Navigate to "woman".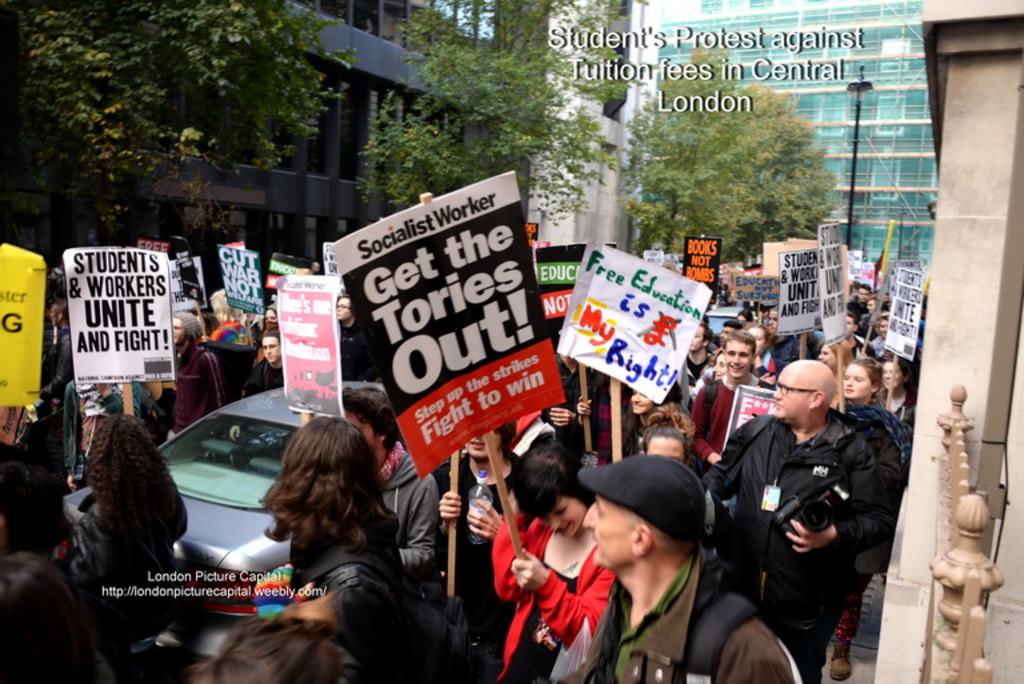
Navigation target: [217,409,424,612].
